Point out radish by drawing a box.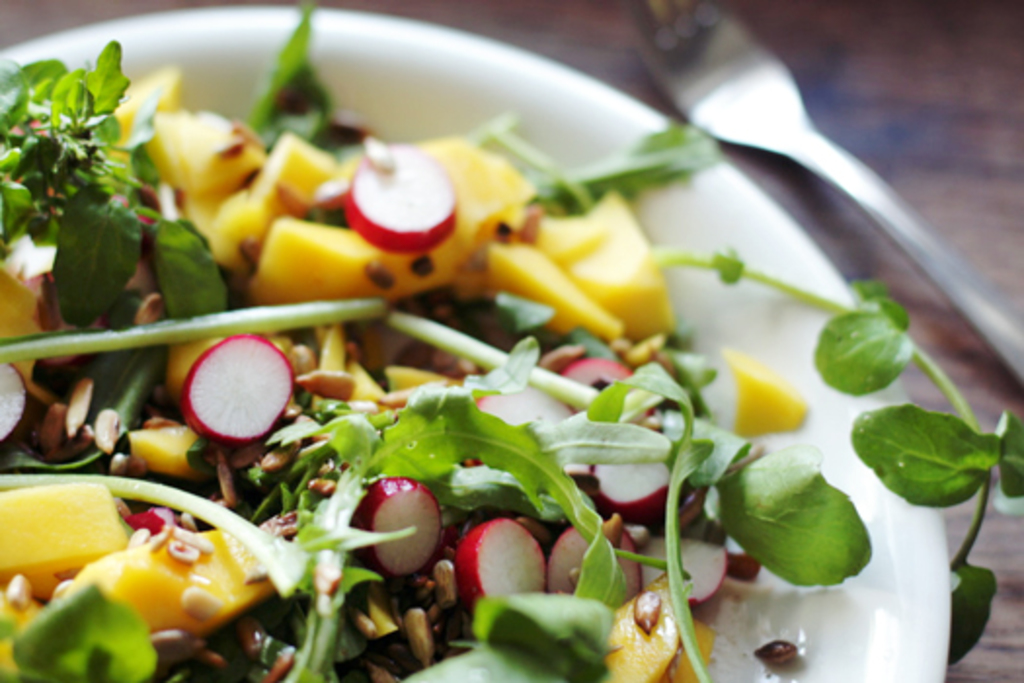
[left=575, top=437, right=698, bottom=519].
